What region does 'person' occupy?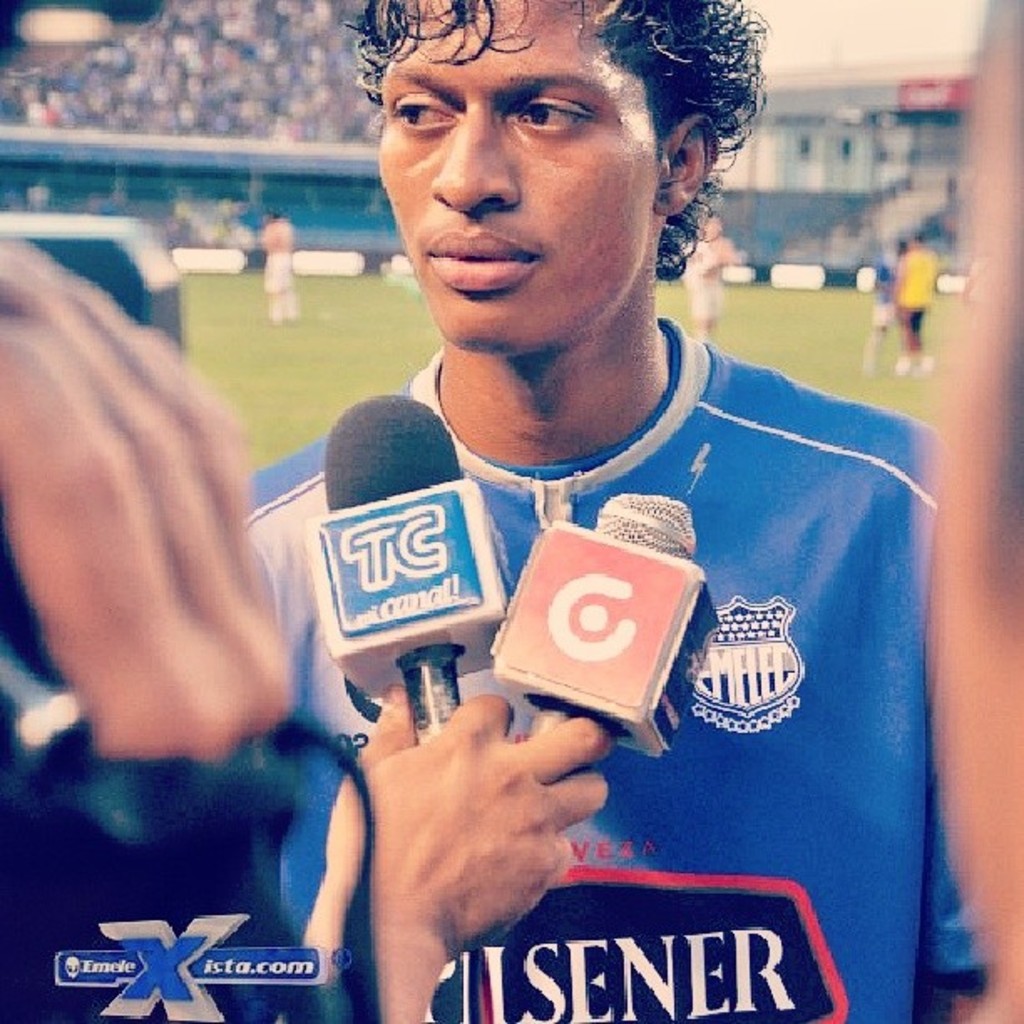
[676,207,738,343].
